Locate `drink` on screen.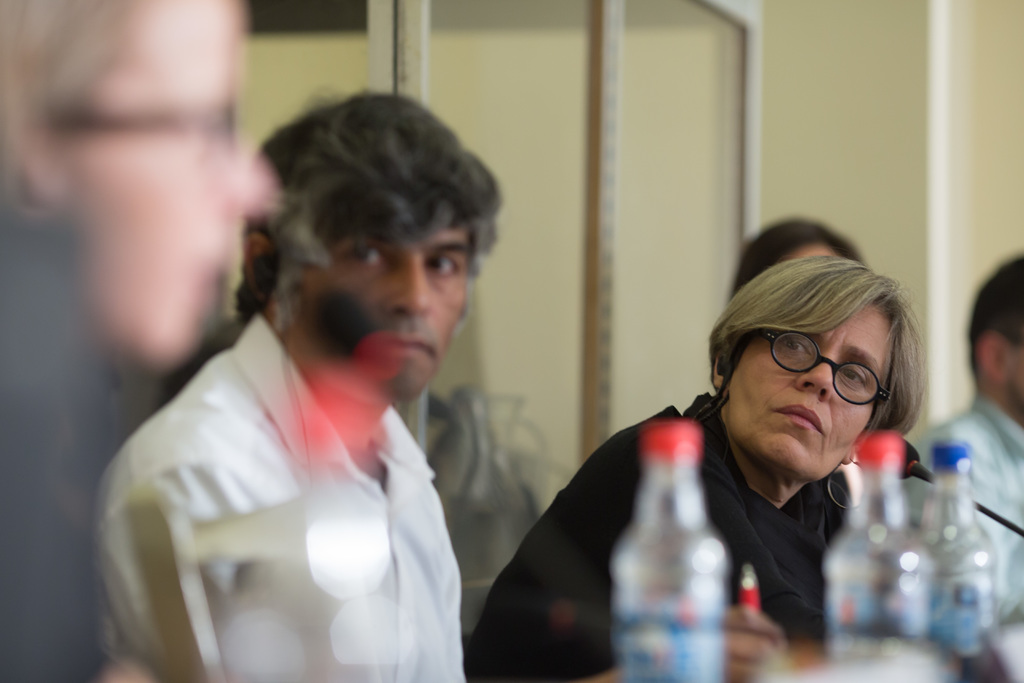
On screen at (607,422,723,682).
